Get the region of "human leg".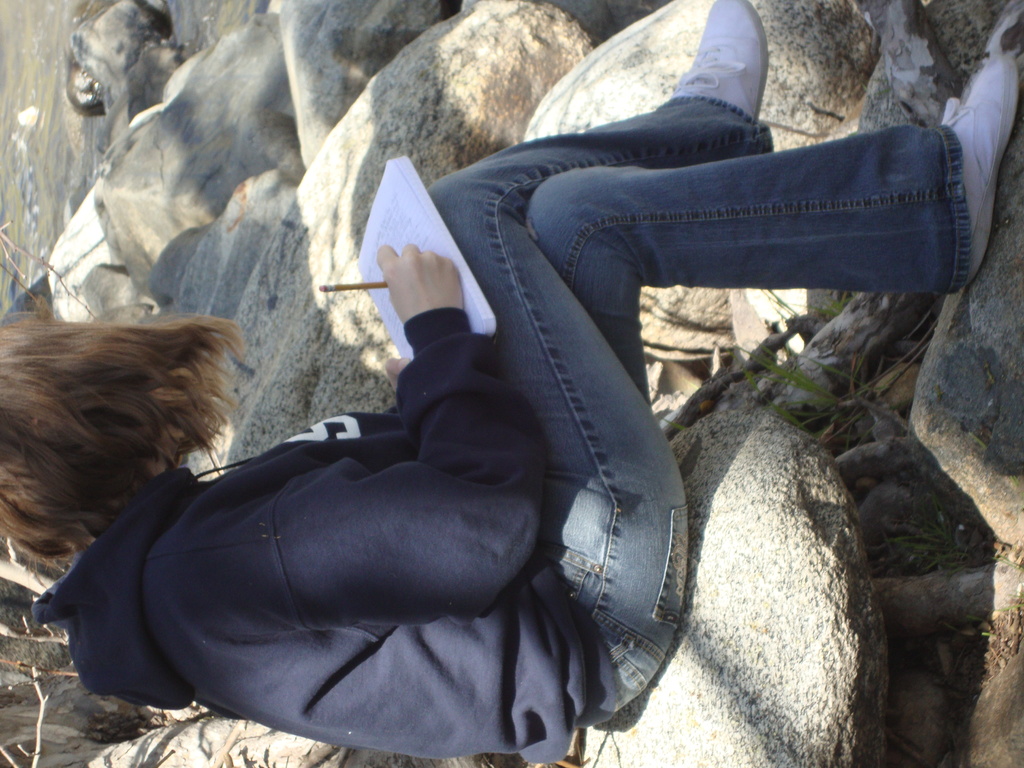
{"left": 426, "top": 0, "right": 759, "bottom": 719}.
